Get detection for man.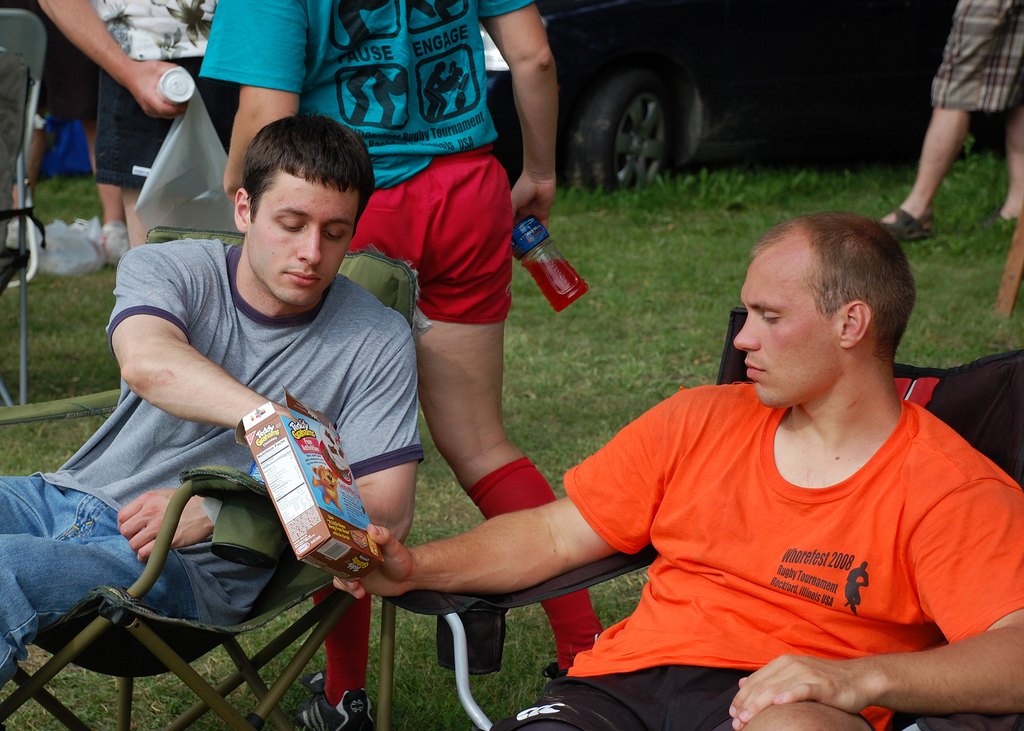
Detection: Rect(406, 190, 999, 716).
